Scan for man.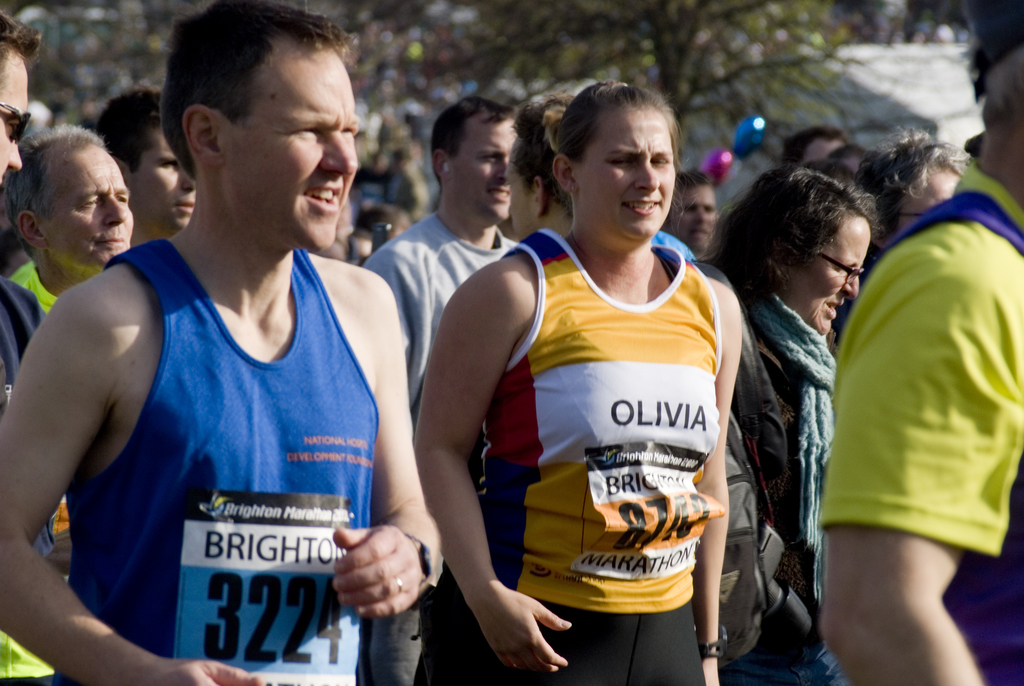
Scan result: BBox(0, 0, 465, 685).
